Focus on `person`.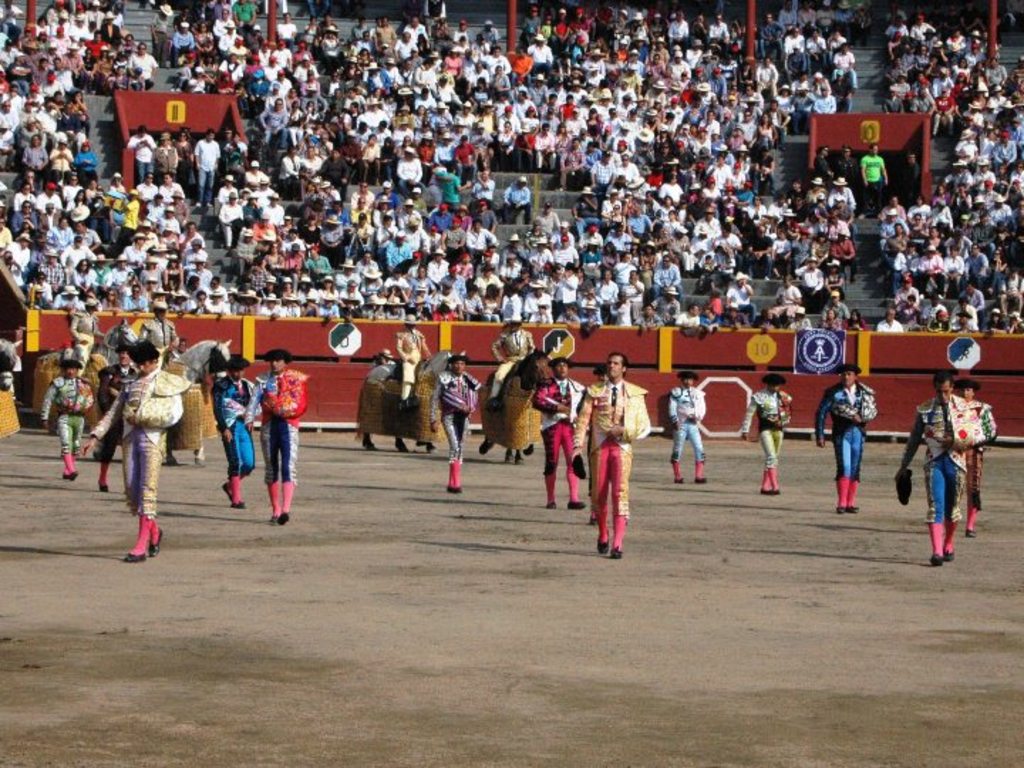
Focused at pyautogui.locateOnScreen(68, 300, 98, 351).
